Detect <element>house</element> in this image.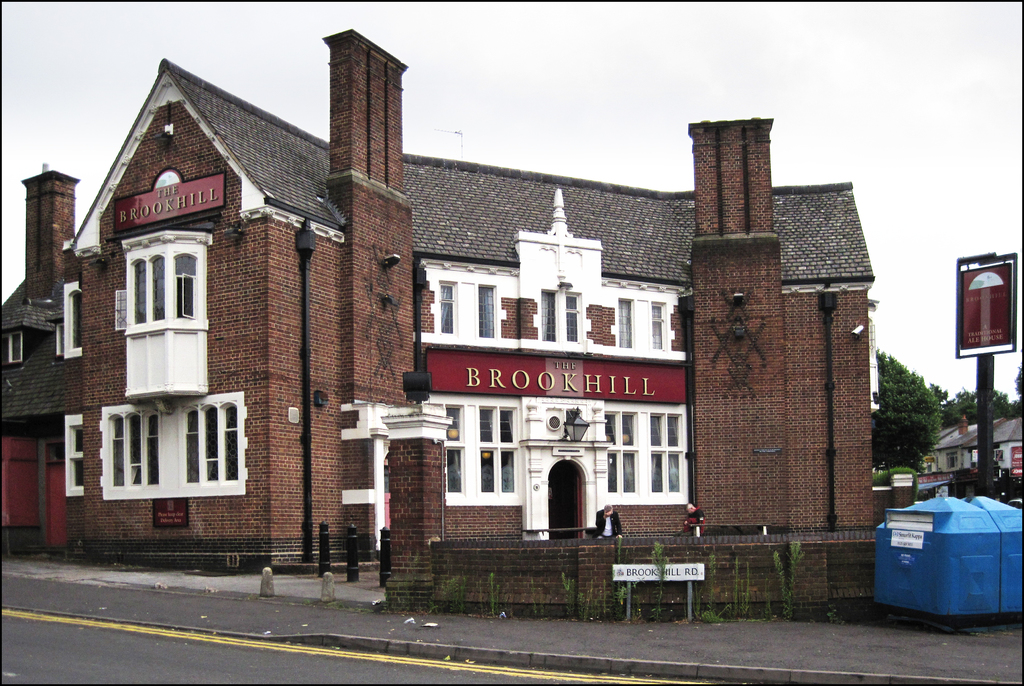
Detection: pyautogui.locateOnScreen(0, 26, 883, 569).
